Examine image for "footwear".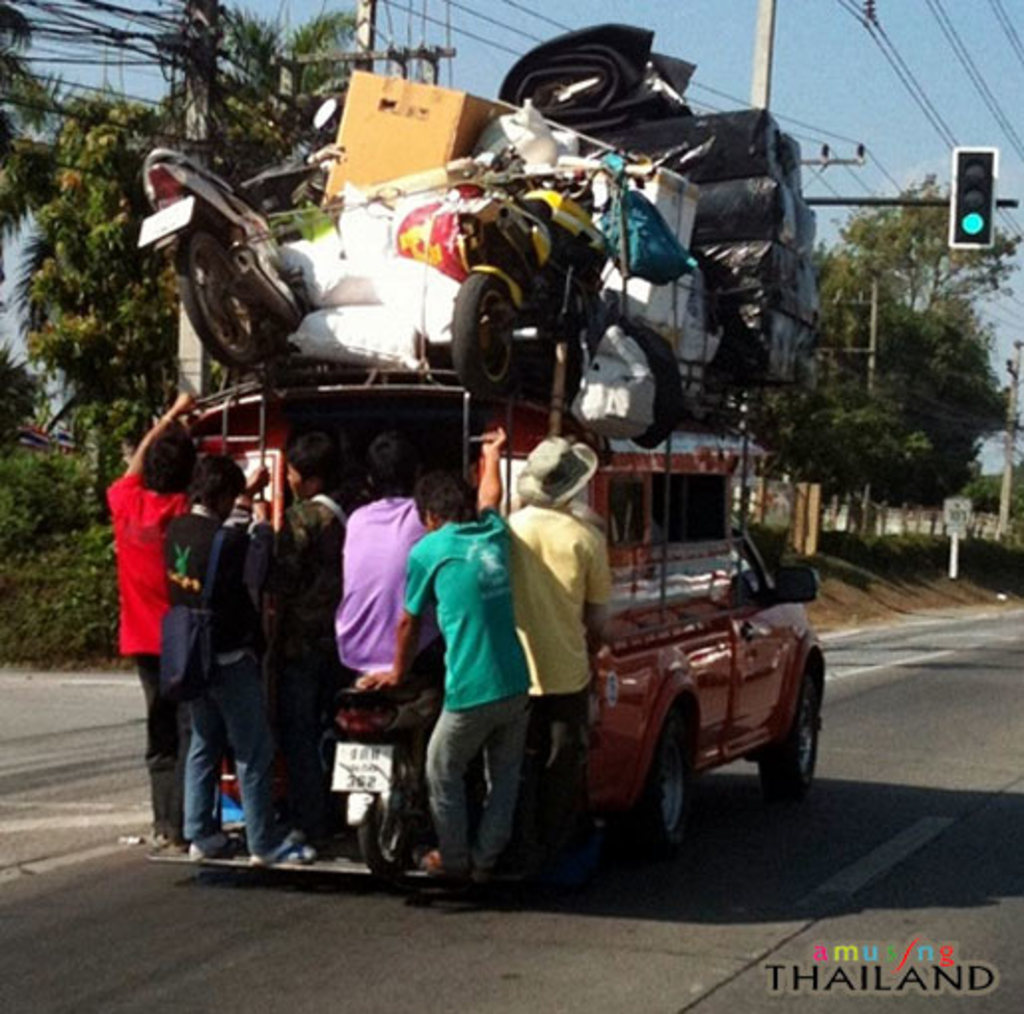
Examination result: select_region(185, 839, 239, 859).
